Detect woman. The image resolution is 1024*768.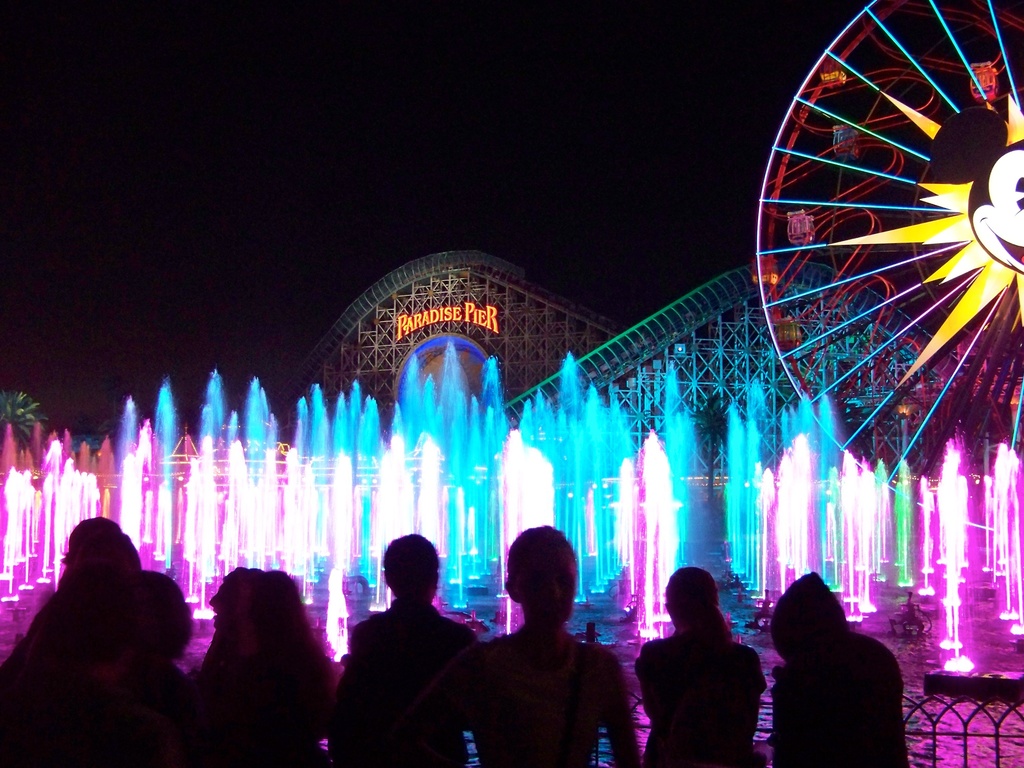
Rect(189, 564, 330, 767).
